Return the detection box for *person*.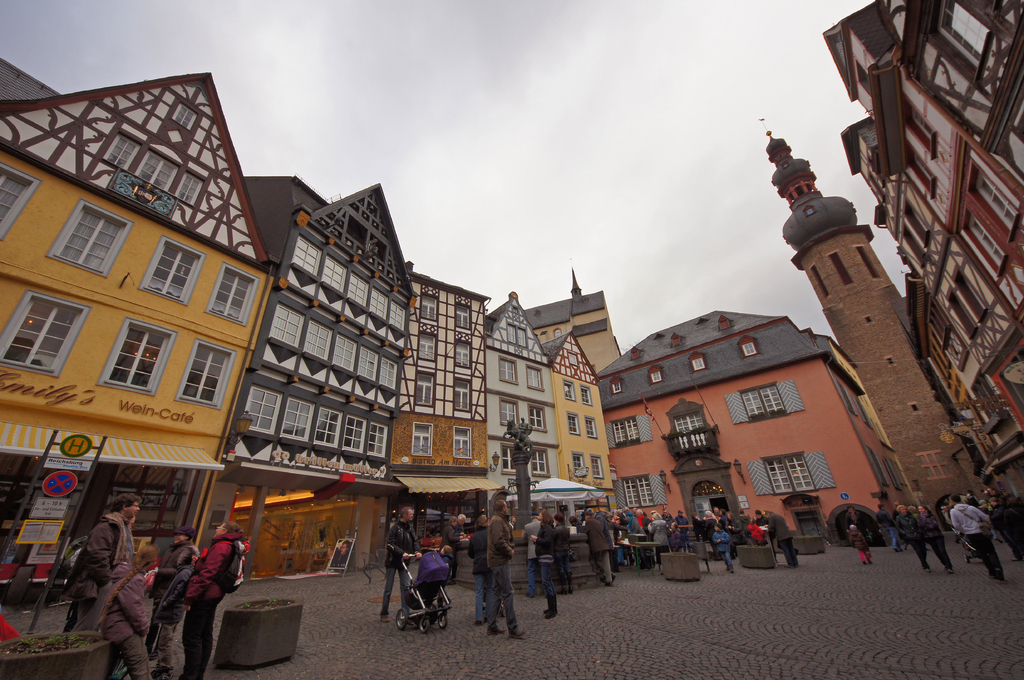
Rect(481, 504, 524, 645).
